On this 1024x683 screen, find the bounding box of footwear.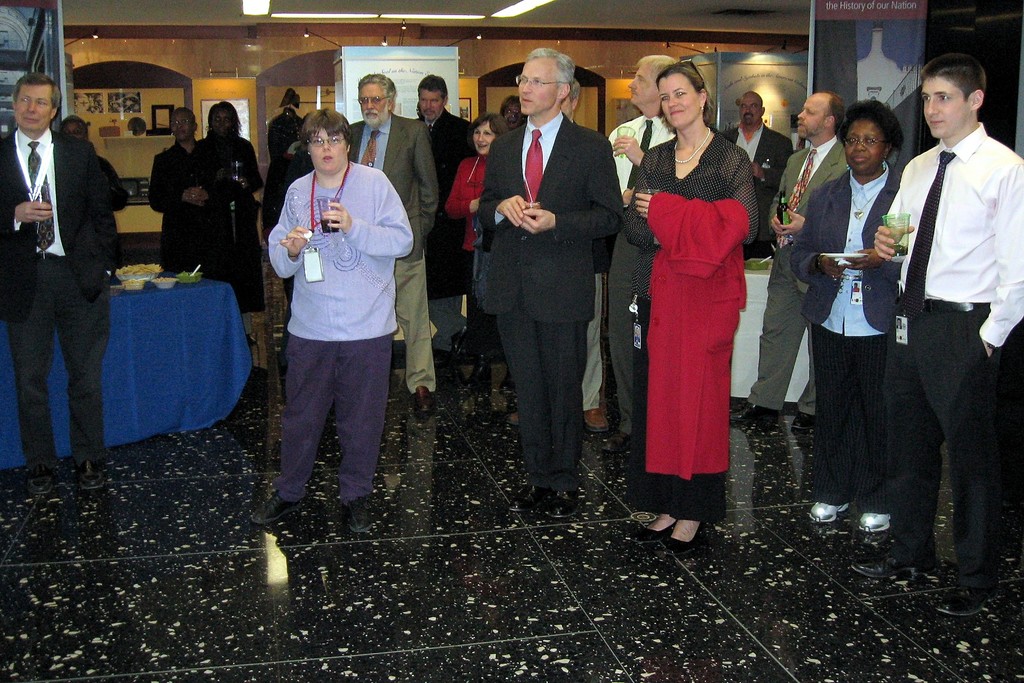
Bounding box: x1=854, y1=507, x2=893, y2=533.
